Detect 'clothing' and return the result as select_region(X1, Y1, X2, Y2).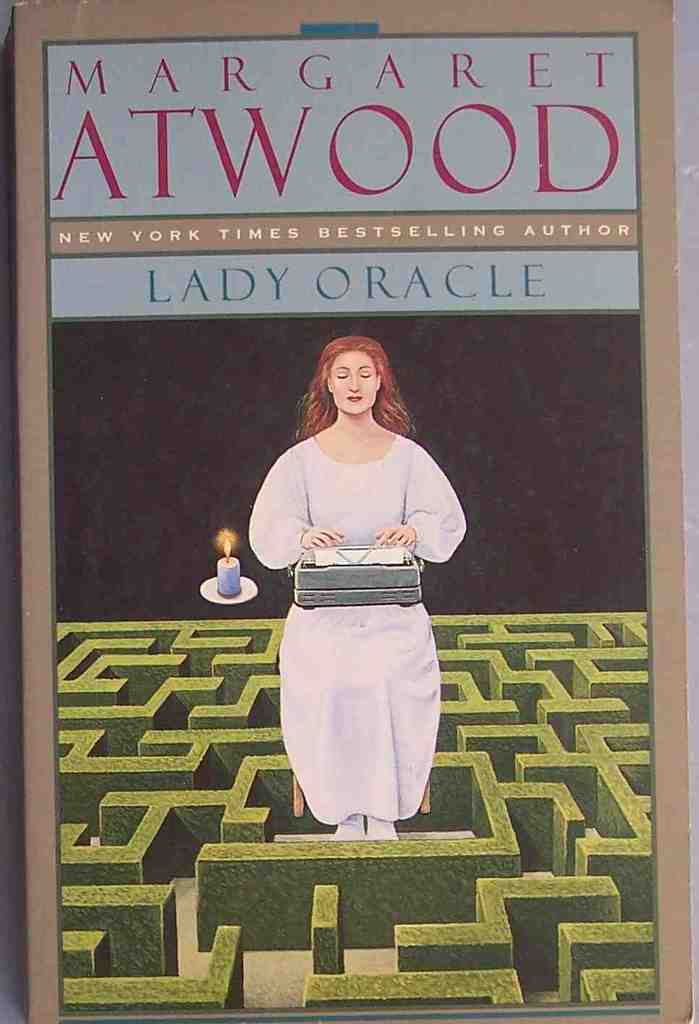
select_region(257, 389, 458, 813).
